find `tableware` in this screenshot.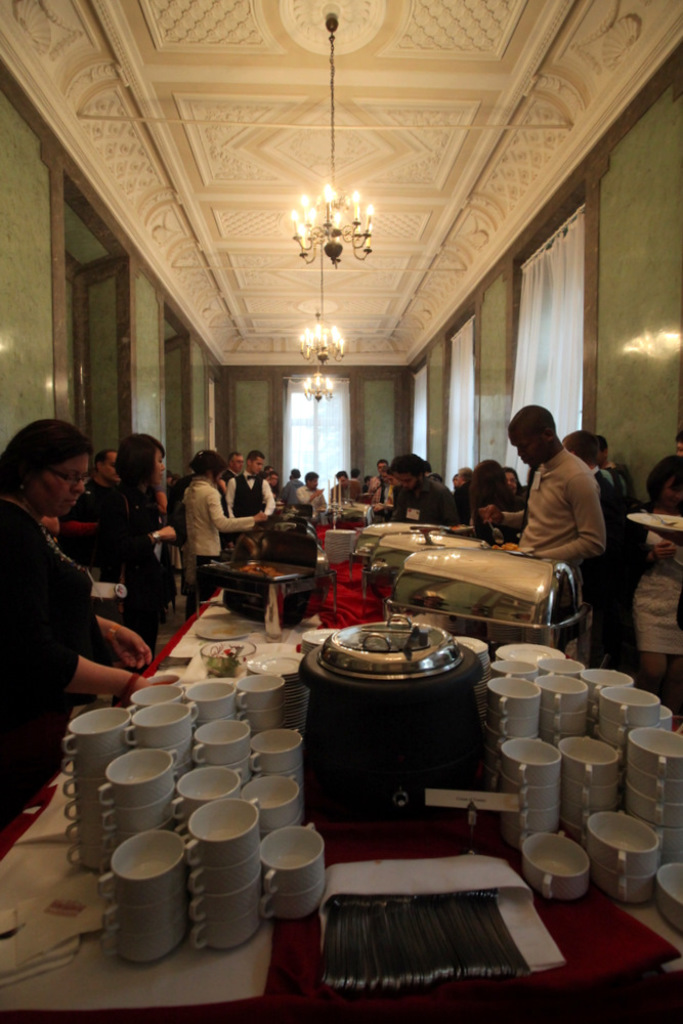
The bounding box for `tableware` is <bbox>251, 776, 309, 837</bbox>.
